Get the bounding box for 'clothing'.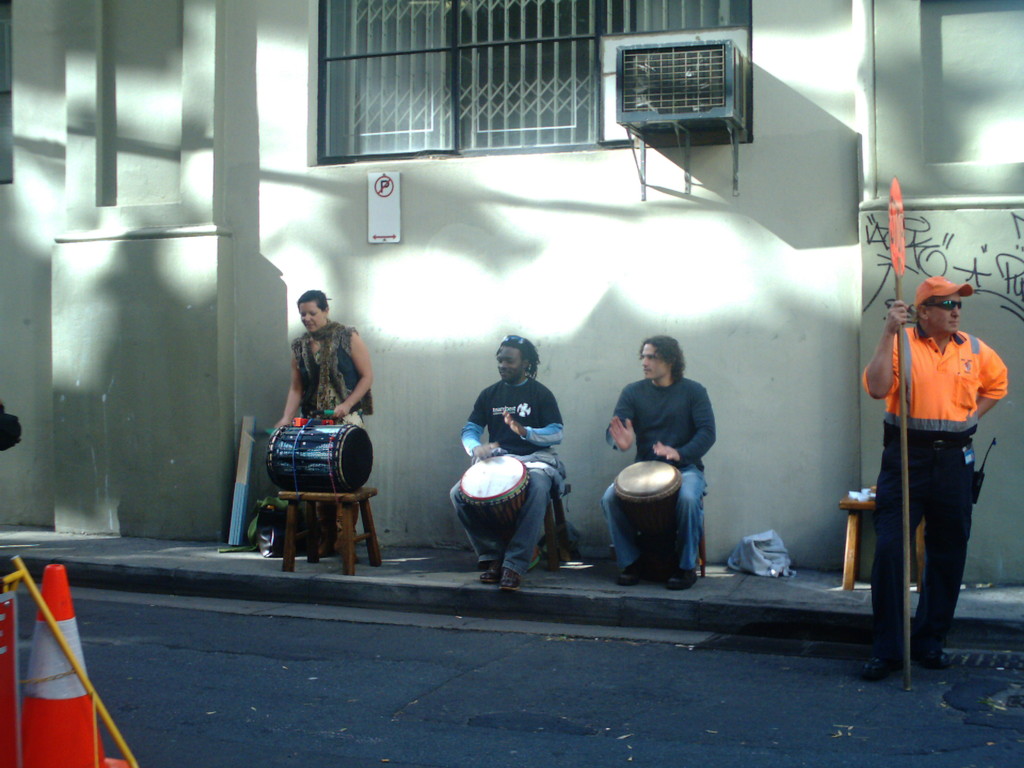
[600,379,731,572].
